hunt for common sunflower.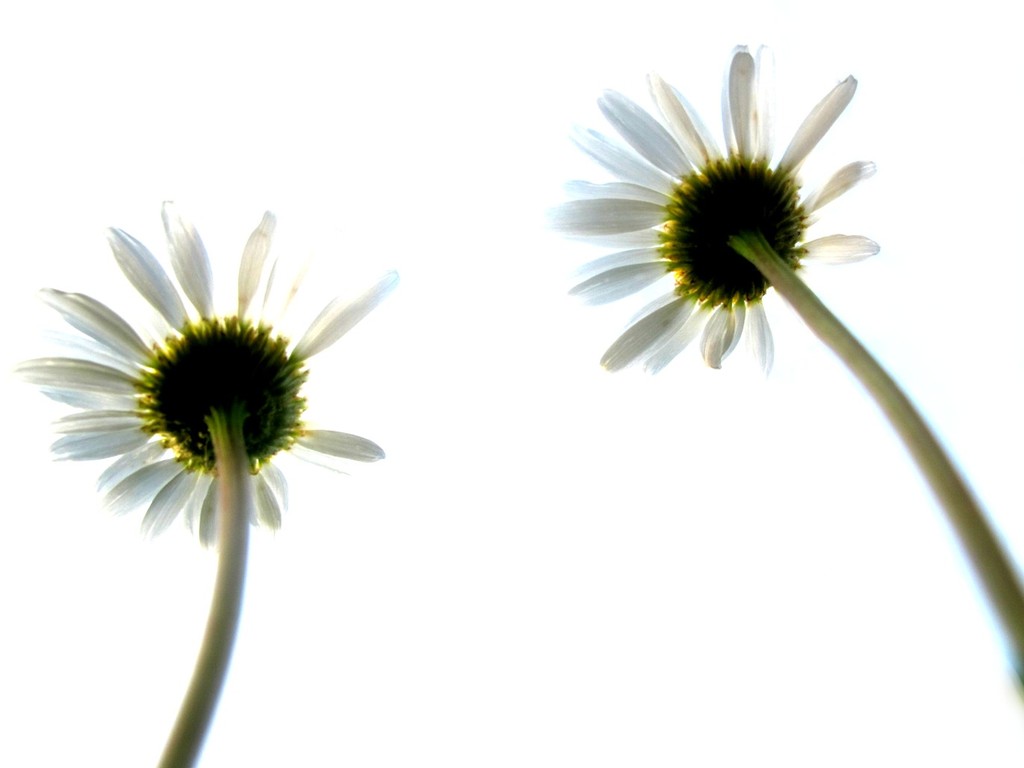
Hunted down at bbox=(539, 46, 902, 368).
